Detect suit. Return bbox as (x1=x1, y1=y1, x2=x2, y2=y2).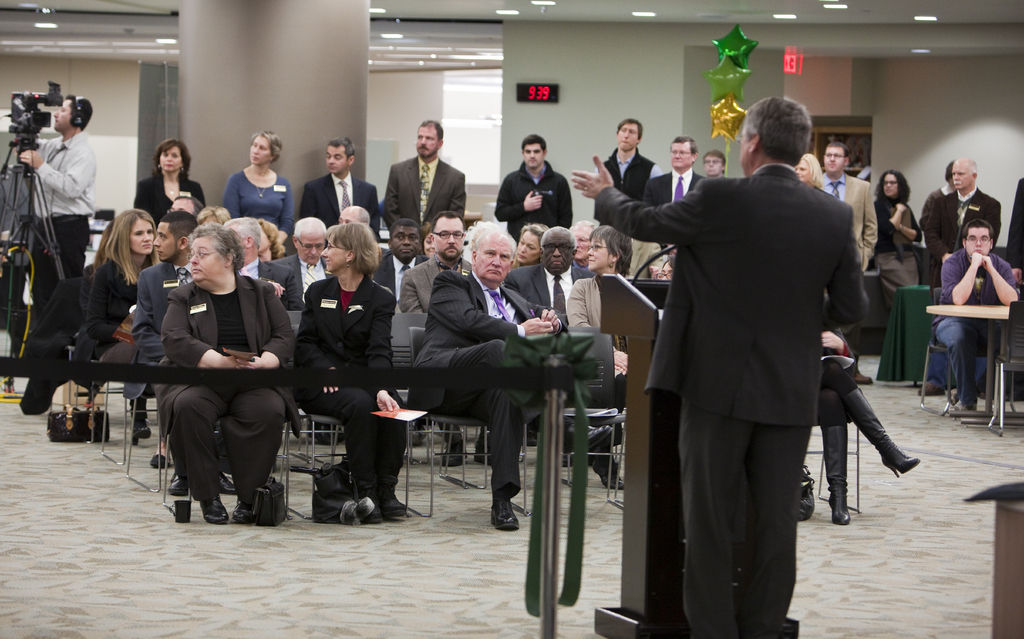
(x1=630, y1=110, x2=893, y2=626).
